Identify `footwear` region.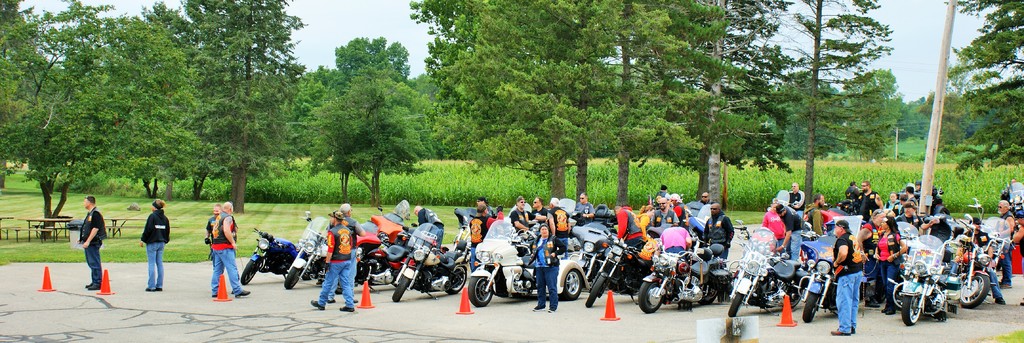
Region: (340, 305, 356, 312).
